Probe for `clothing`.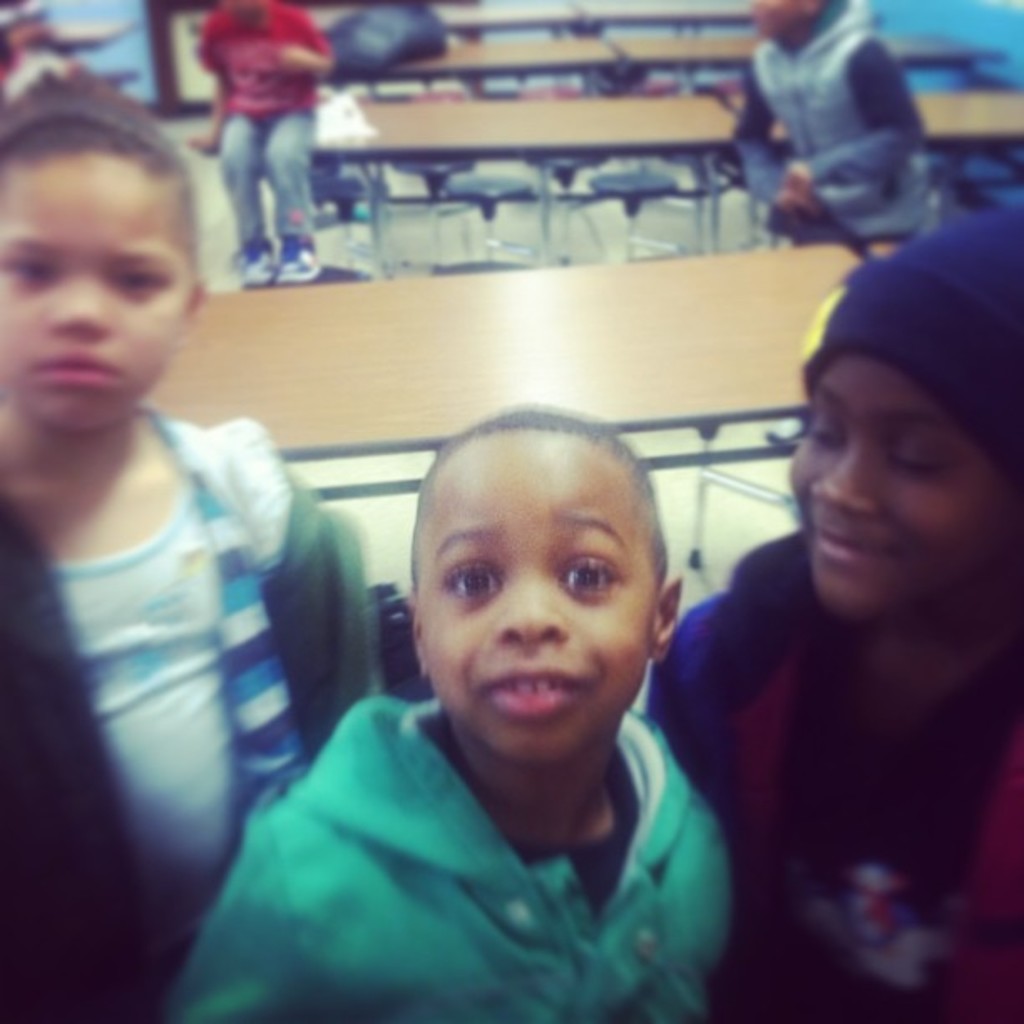
Probe result: pyautogui.locateOnScreen(179, 606, 805, 1023).
